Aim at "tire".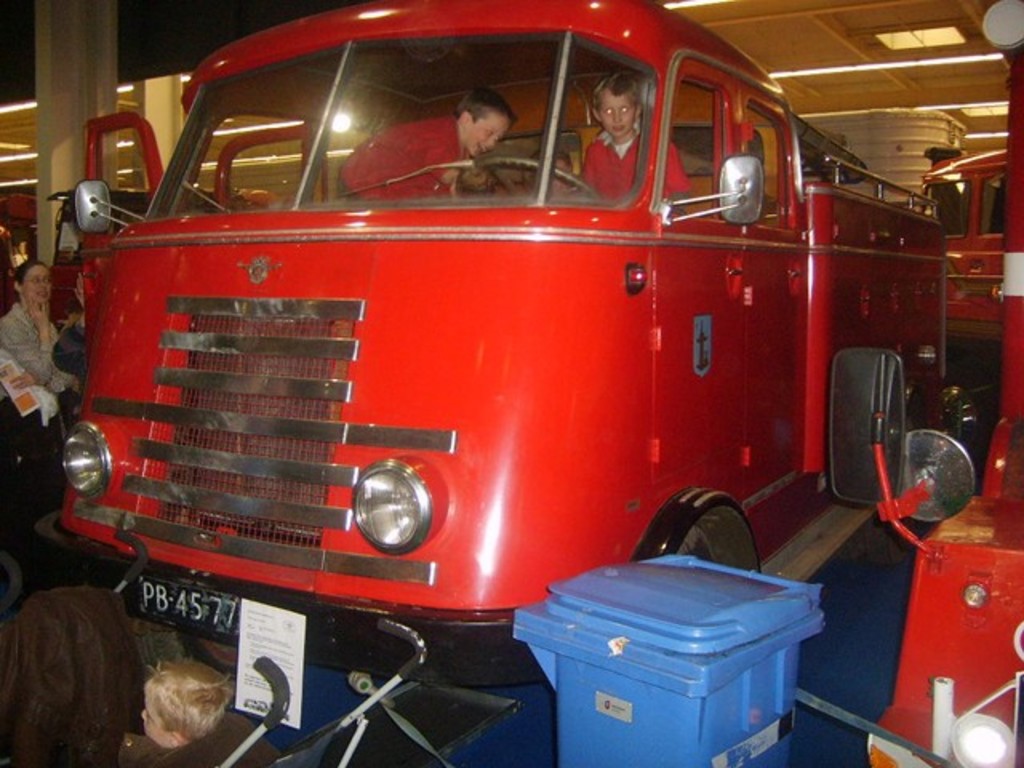
Aimed at (x1=653, y1=502, x2=770, y2=579).
